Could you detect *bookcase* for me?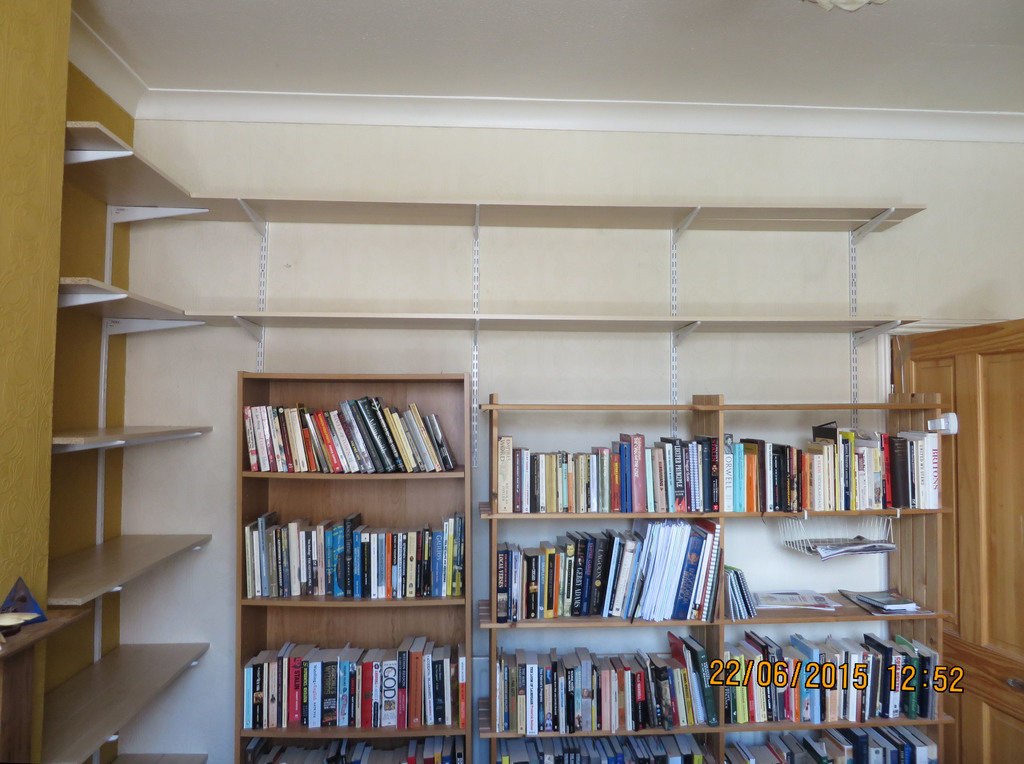
Detection result: x1=474 y1=387 x2=958 y2=763.
